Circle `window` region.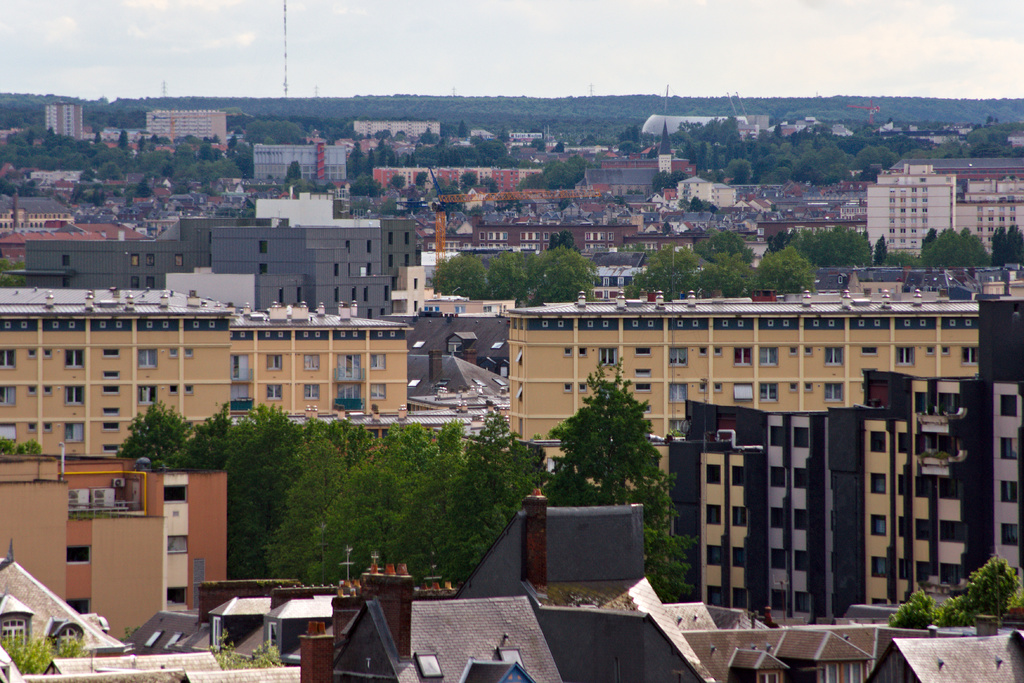
Region: x1=731 y1=505 x2=746 y2=527.
